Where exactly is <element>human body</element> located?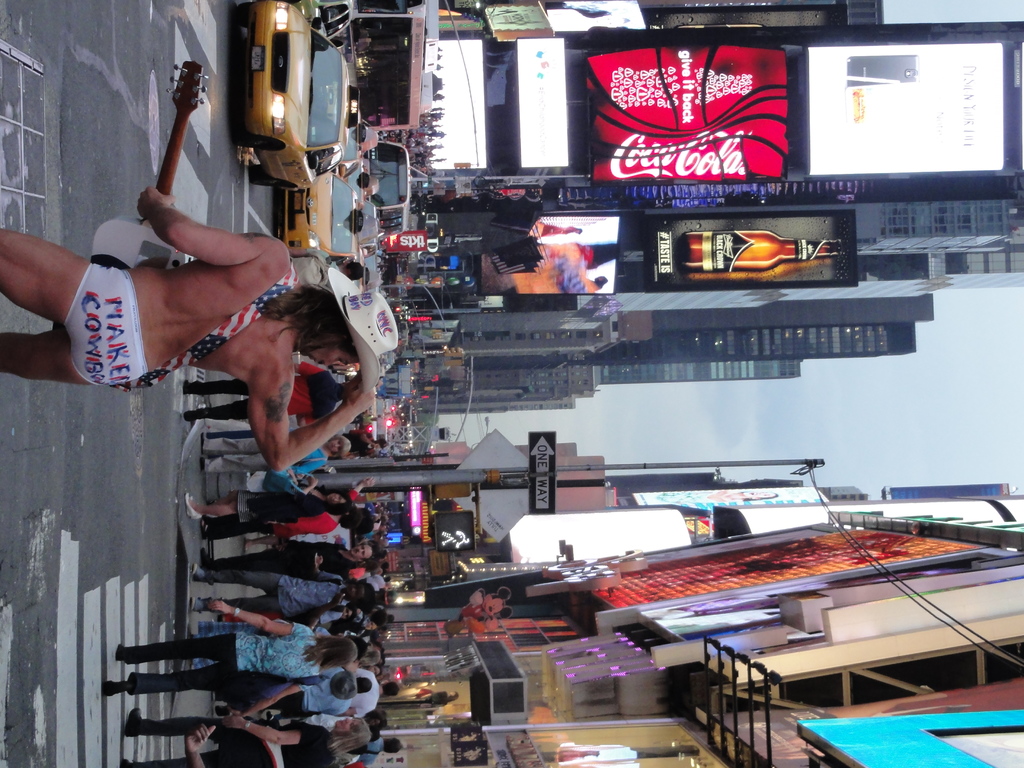
Its bounding box is l=182, t=493, r=346, b=524.
